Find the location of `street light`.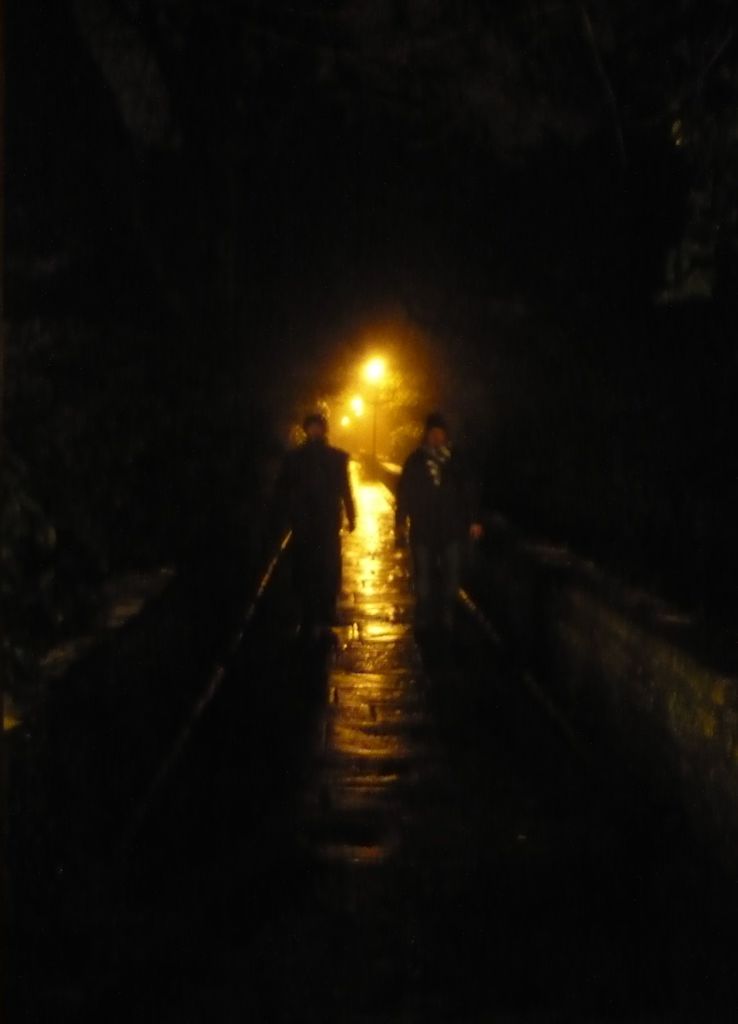
Location: (346, 349, 396, 460).
